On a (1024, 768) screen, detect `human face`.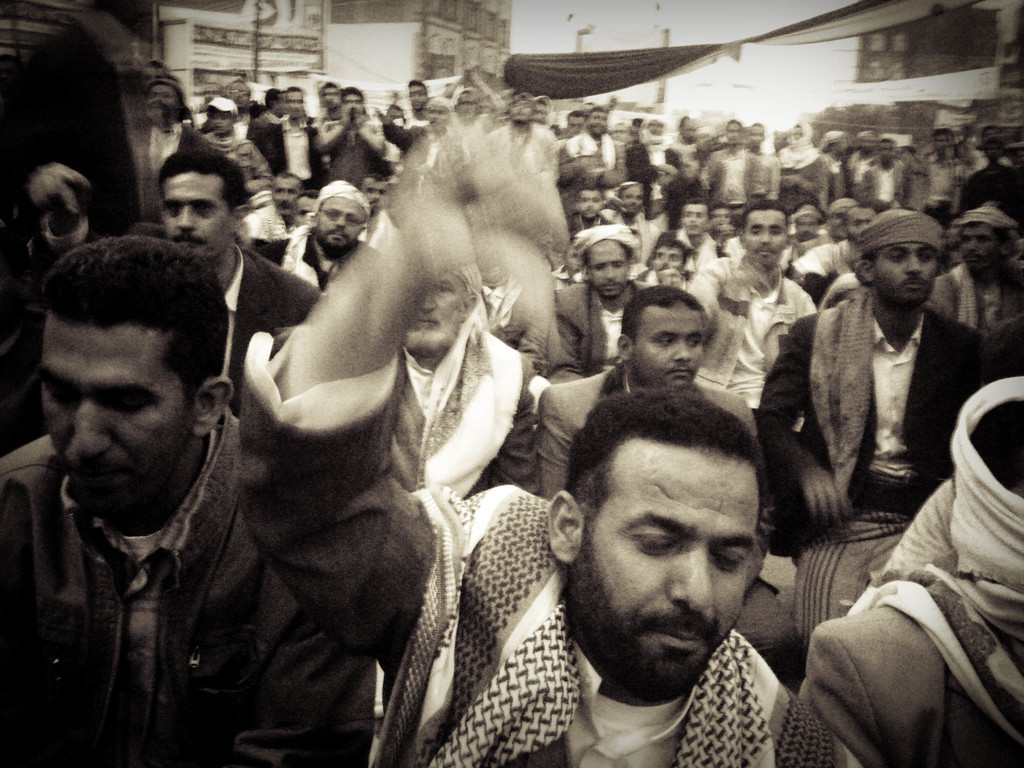
rect(596, 255, 627, 296).
